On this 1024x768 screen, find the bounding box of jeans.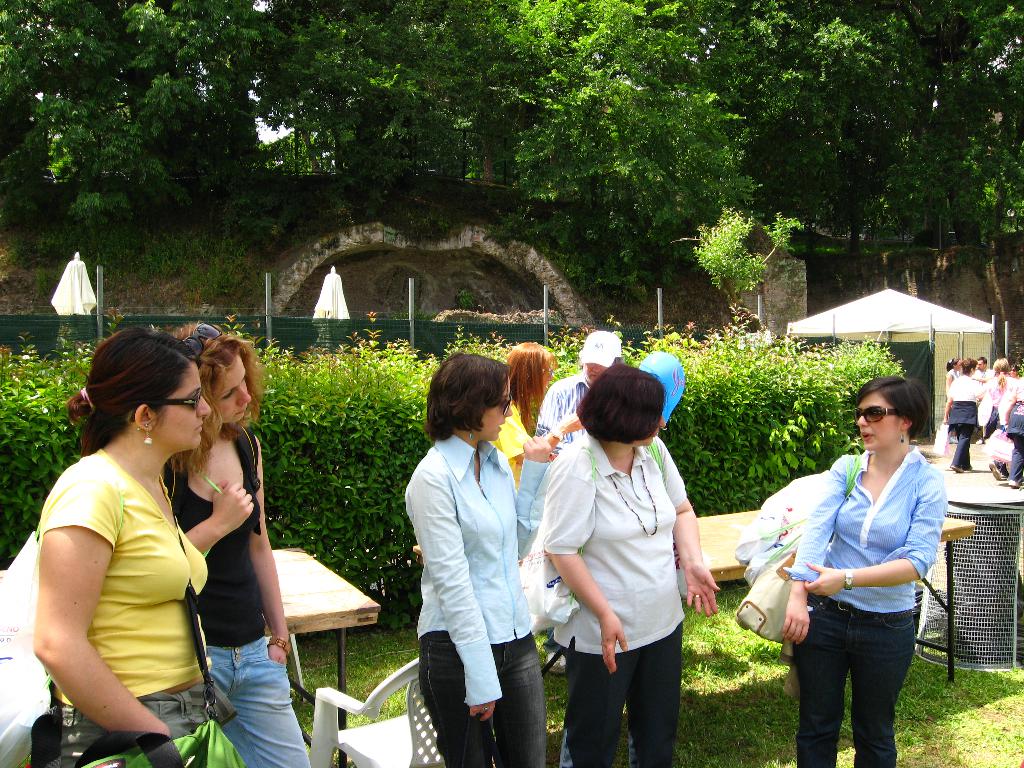
Bounding box: <region>564, 623, 684, 767</region>.
